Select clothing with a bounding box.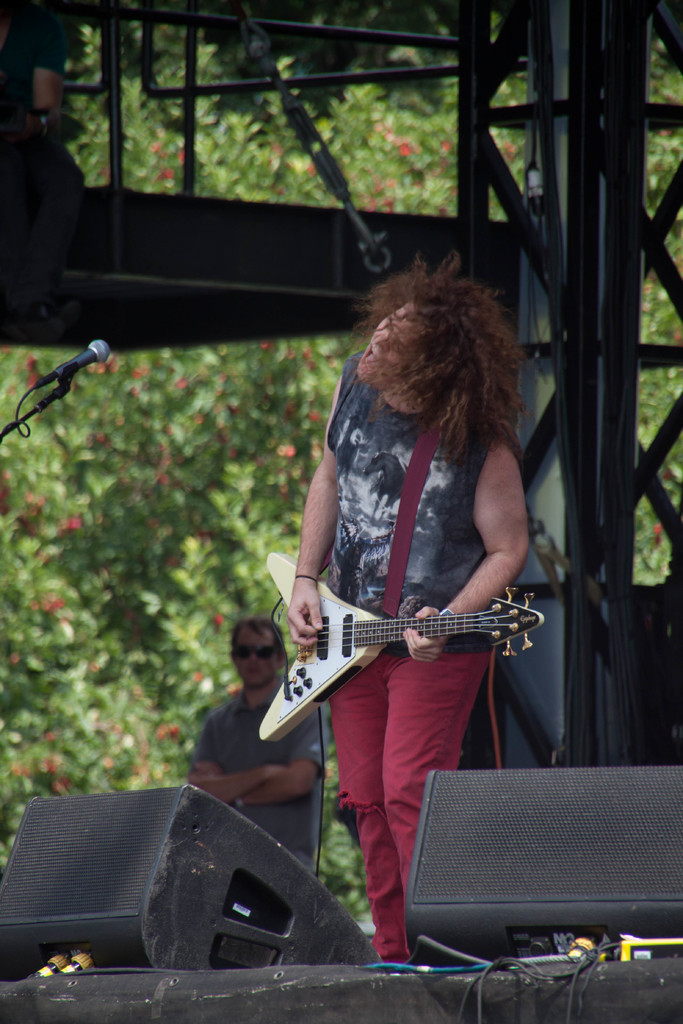
bbox(188, 666, 335, 965).
